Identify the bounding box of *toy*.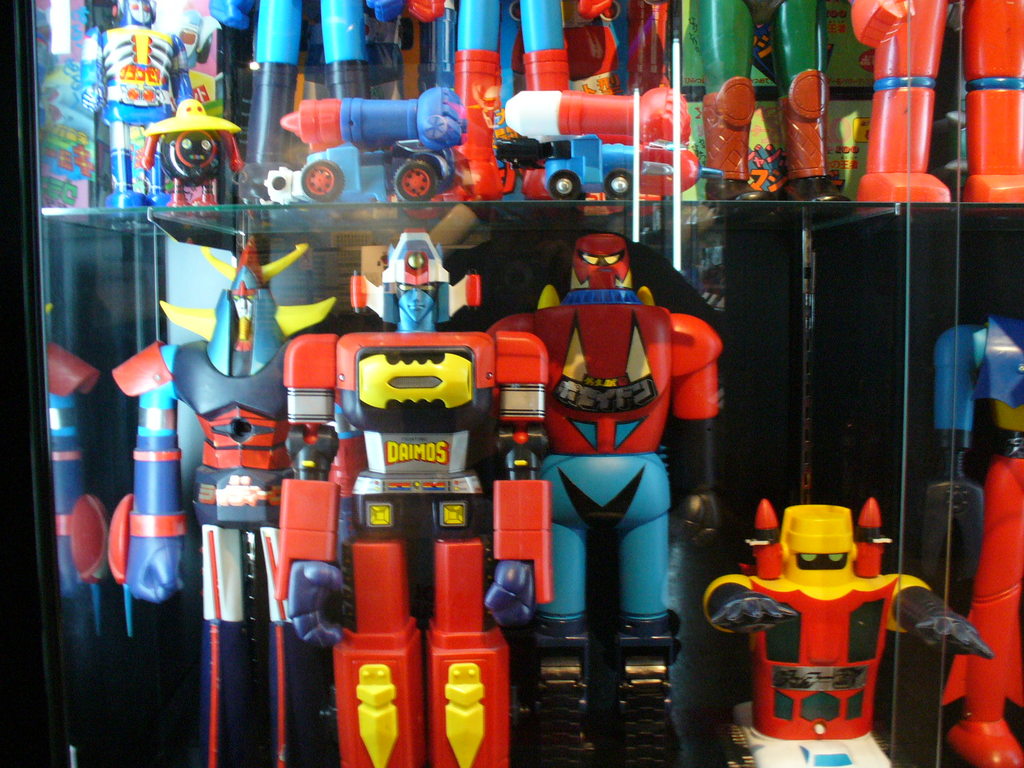
x1=268 y1=224 x2=557 y2=767.
